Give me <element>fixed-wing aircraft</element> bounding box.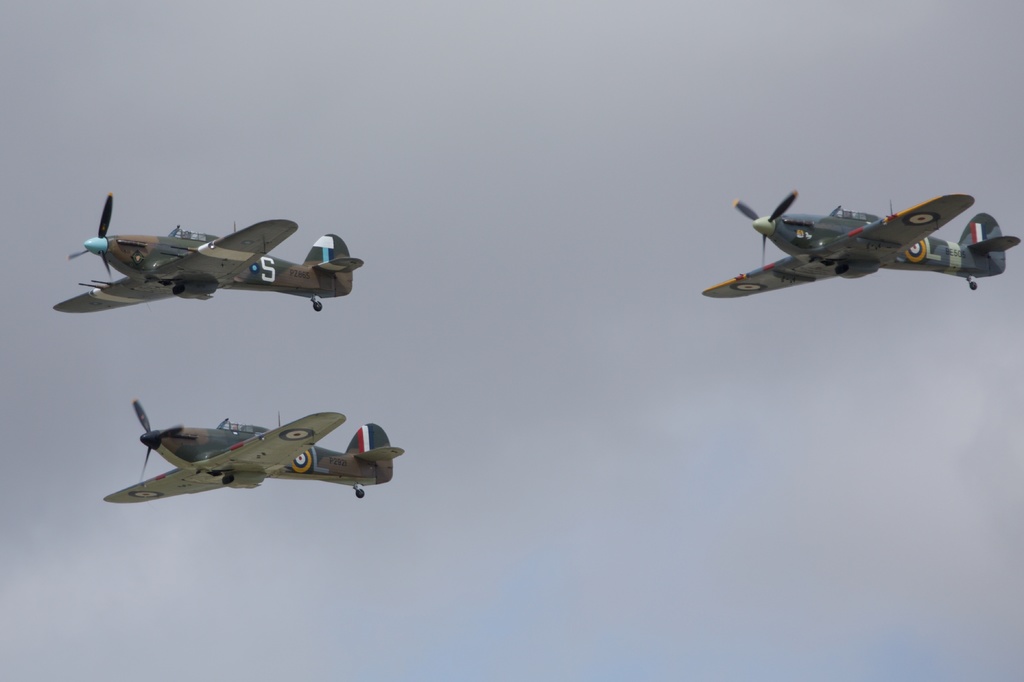
l=100, t=400, r=404, b=505.
